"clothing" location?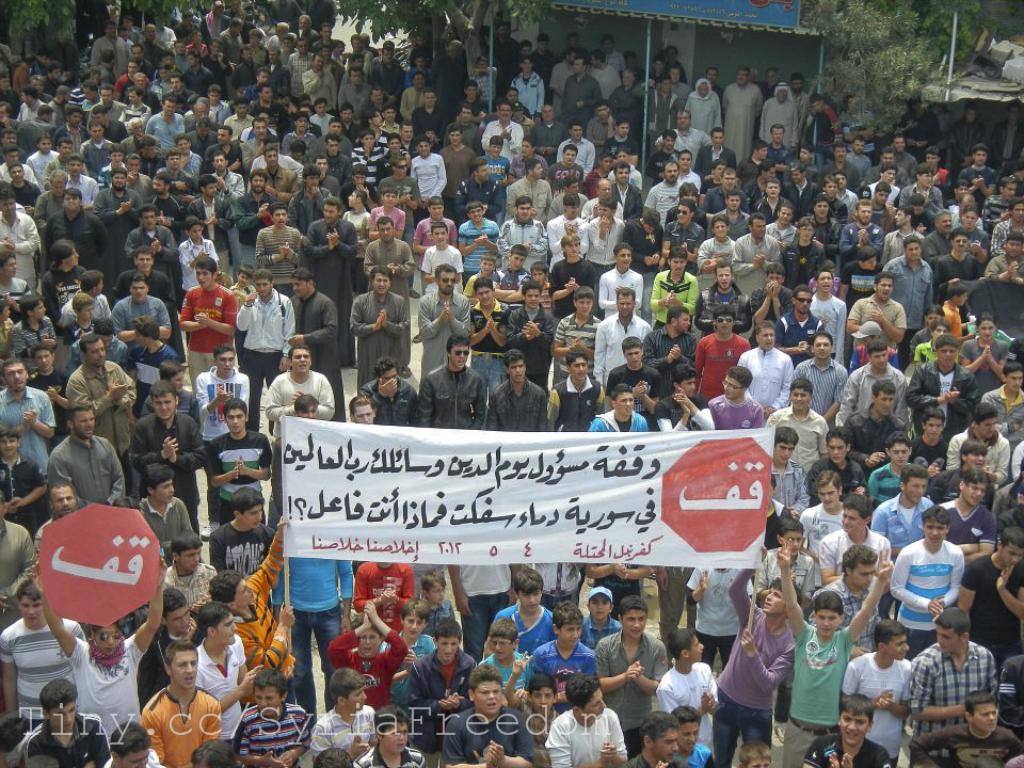
select_region(446, 141, 478, 192)
